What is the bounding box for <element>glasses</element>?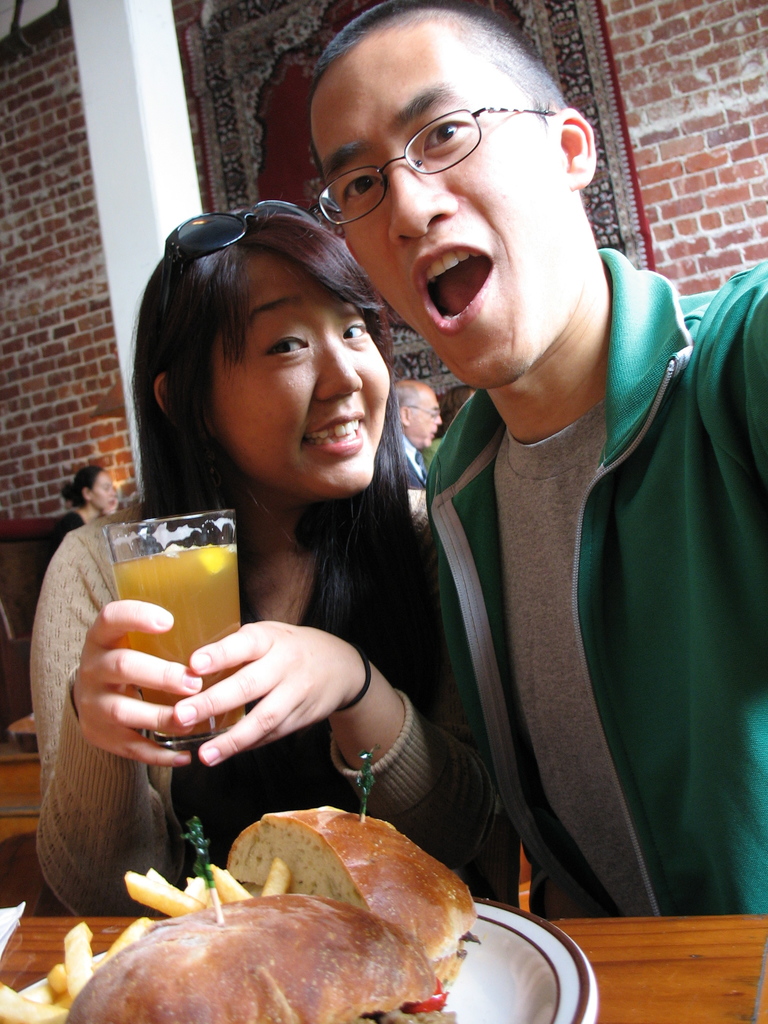
bbox=[308, 102, 557, 227].
